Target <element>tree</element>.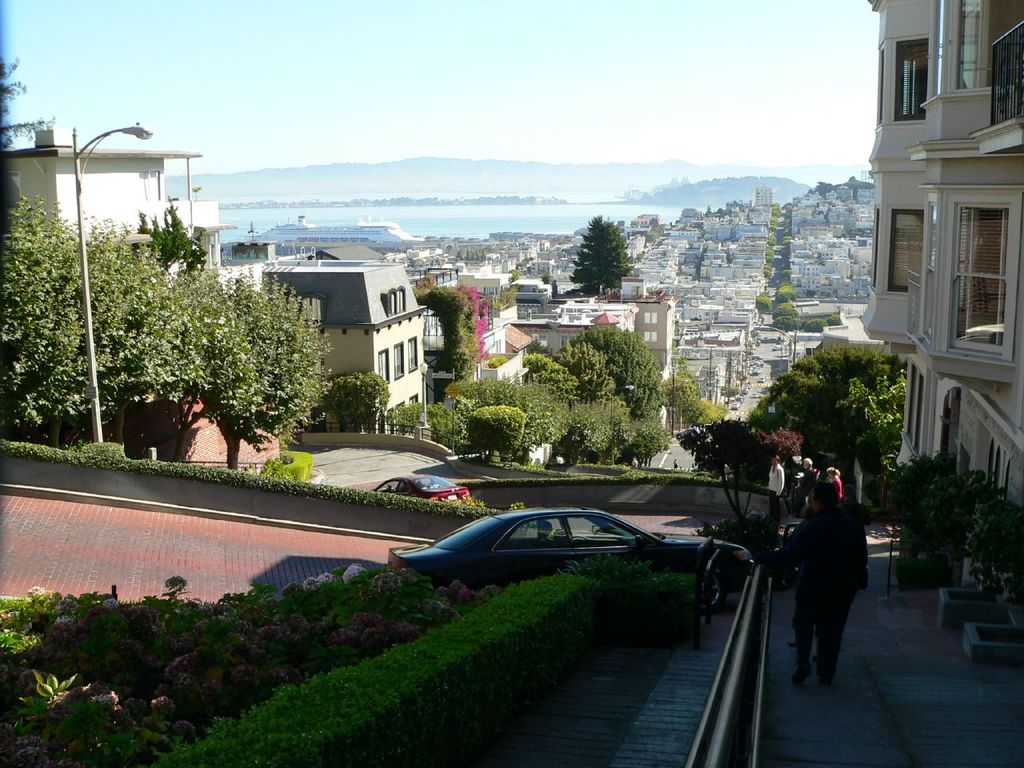
Target region: rect(318, 368, 404, 428).
